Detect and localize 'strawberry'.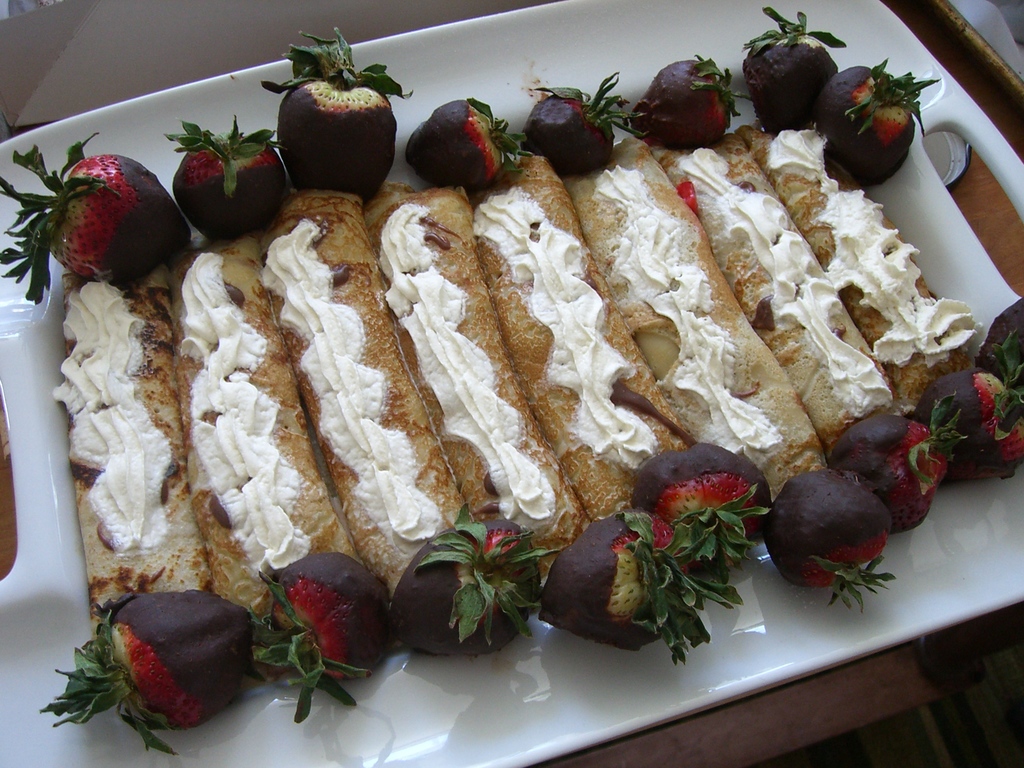
Localized at box(801, 61, 933, 184).
